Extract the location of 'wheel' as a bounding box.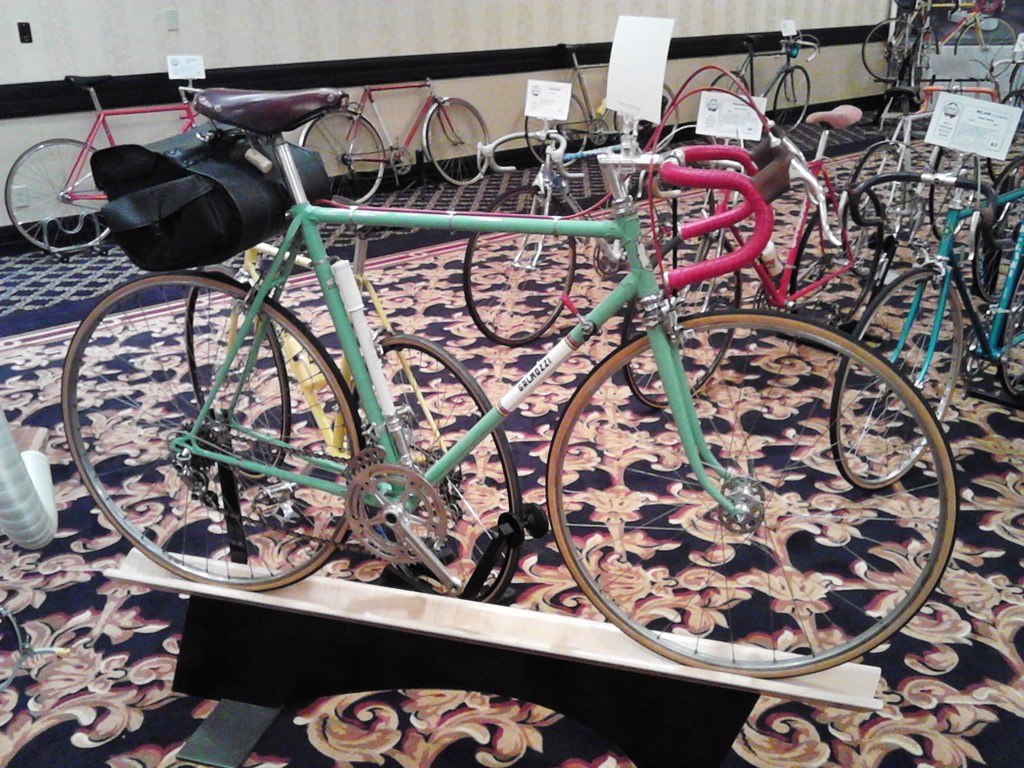
{"left": 527, "top": 93, "right": 586, "bottom": 168}.
